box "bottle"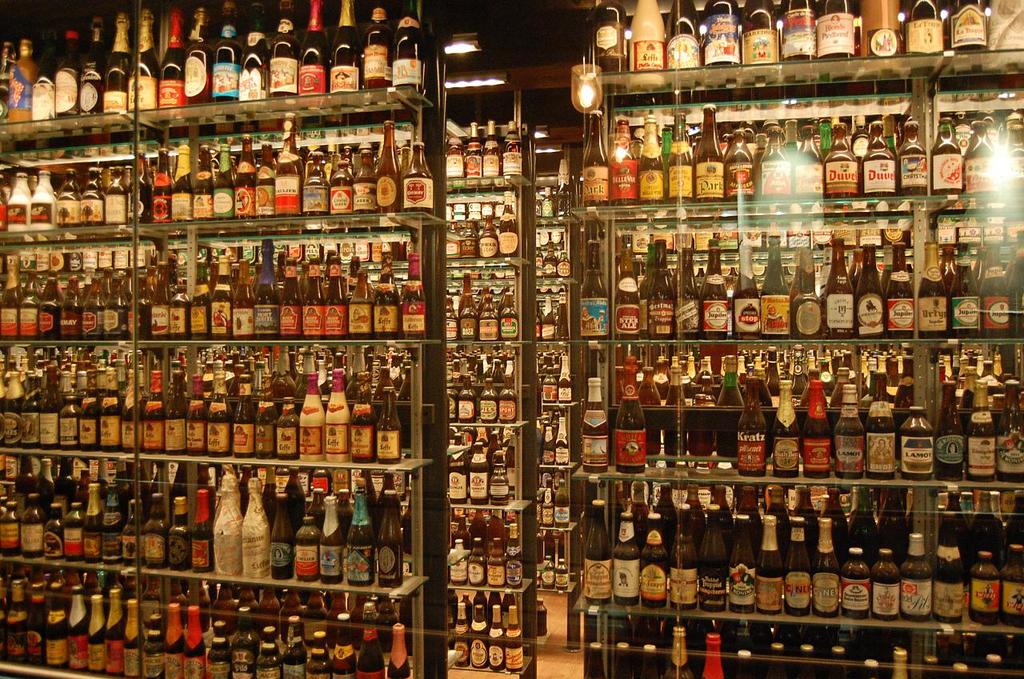
[722,131,754,202]
